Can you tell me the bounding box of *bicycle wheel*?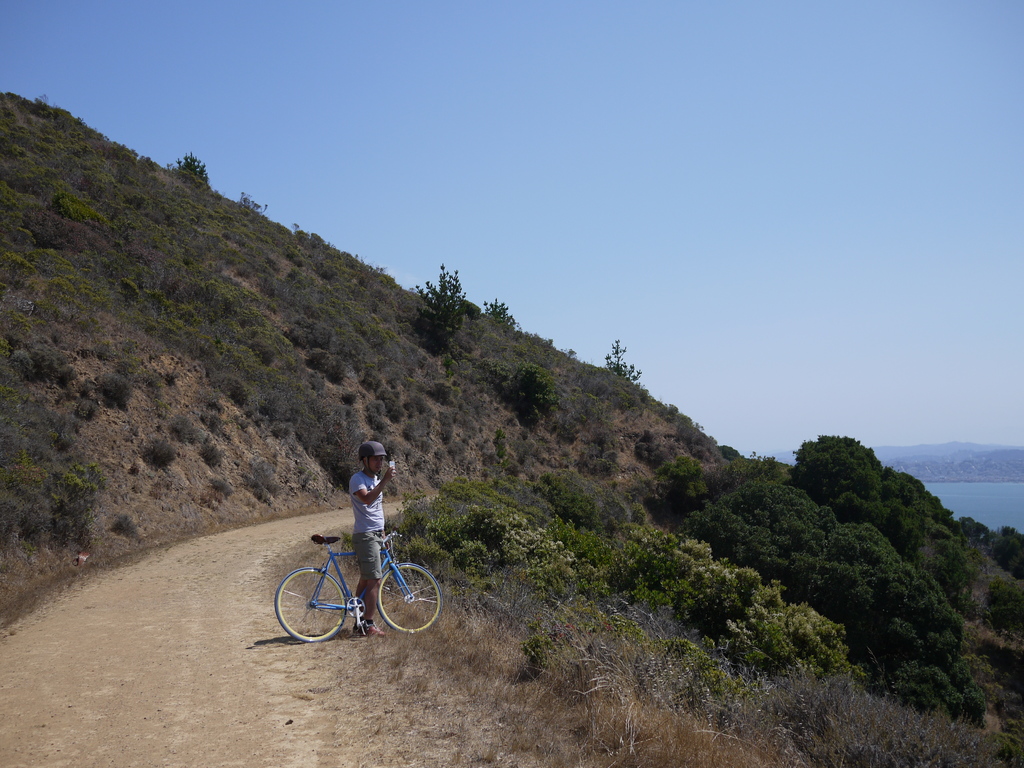
l=374, t=557, r=445, b=636.
